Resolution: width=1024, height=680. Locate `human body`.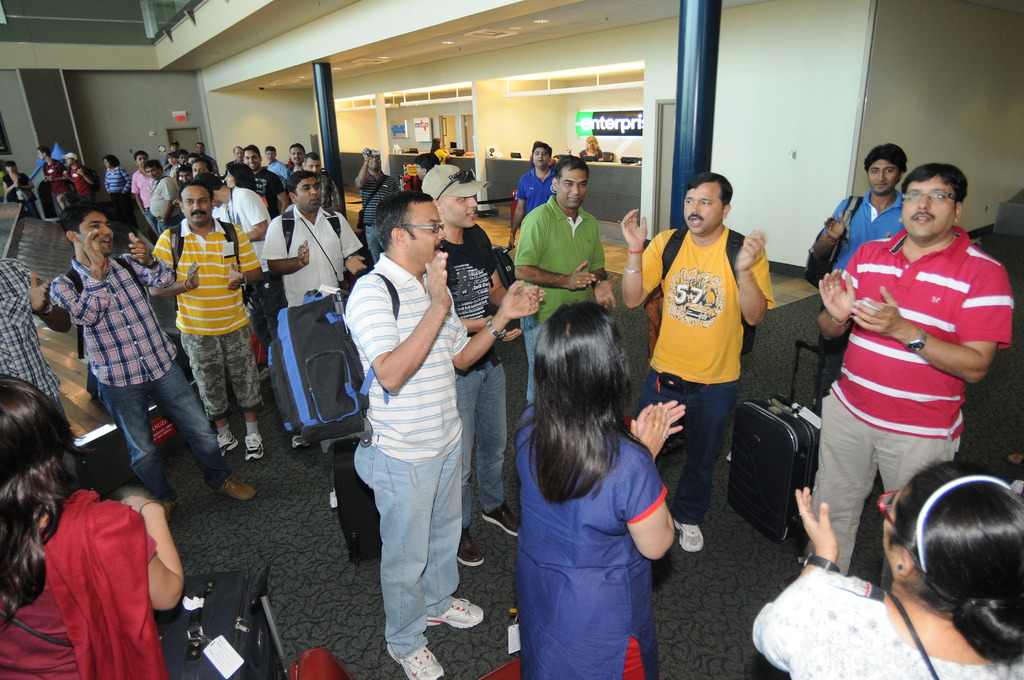
select_region(517, 400, 687, 679).
